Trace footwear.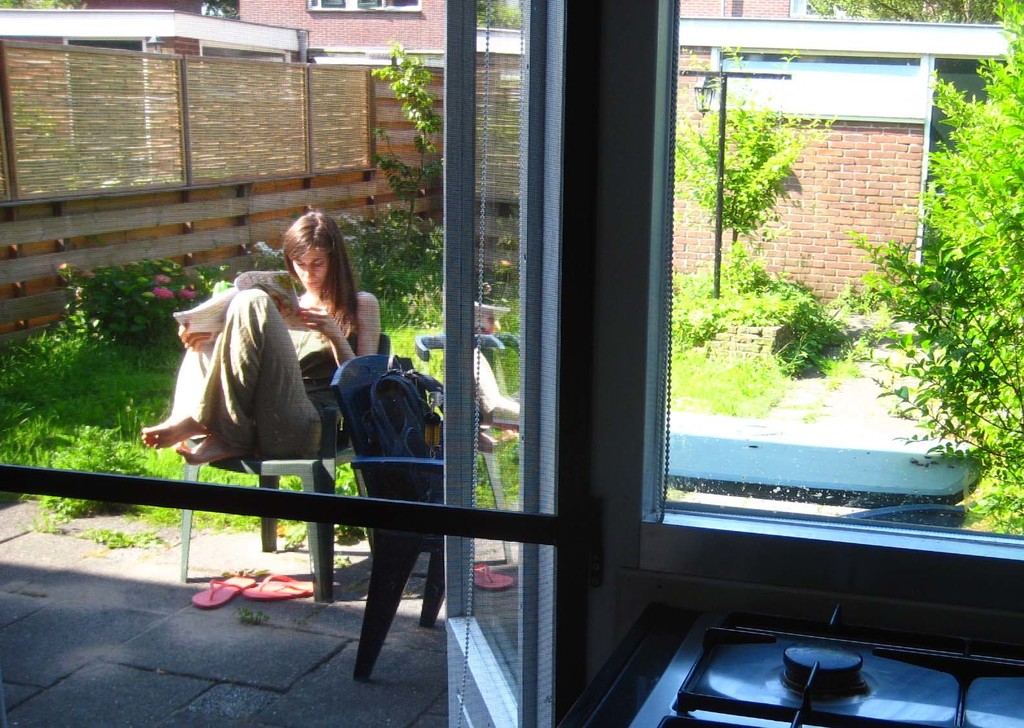
Traced to box(243, 574, 312, 599).
